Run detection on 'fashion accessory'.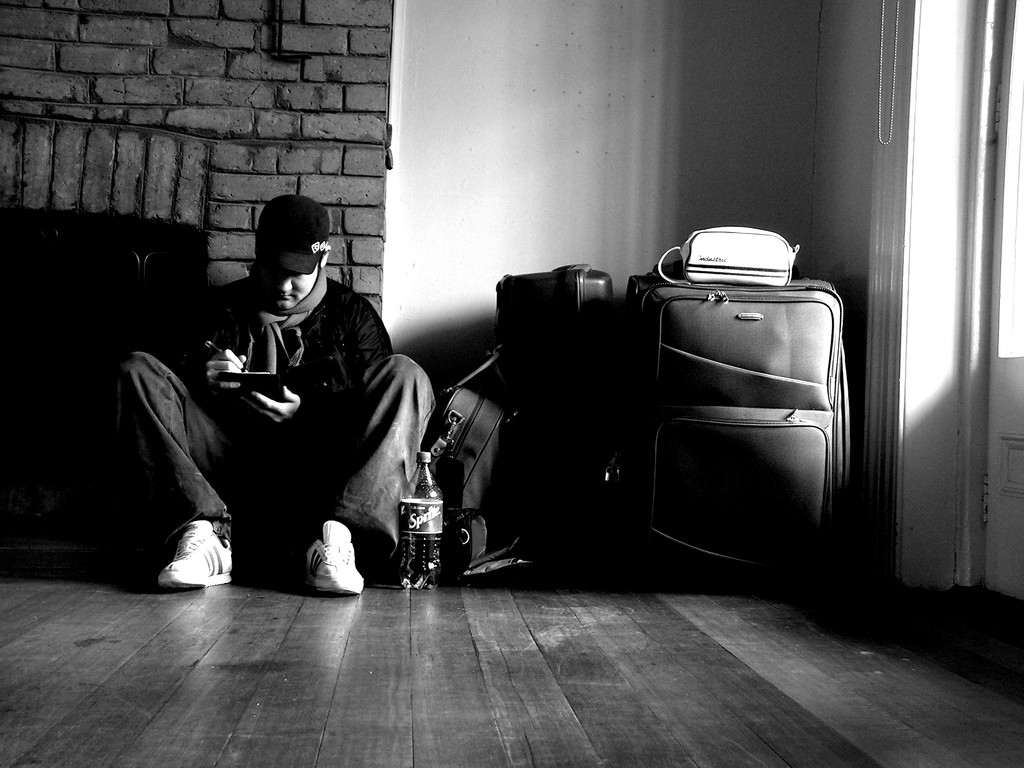
Result: BBox(158, 515, 234, 589).
